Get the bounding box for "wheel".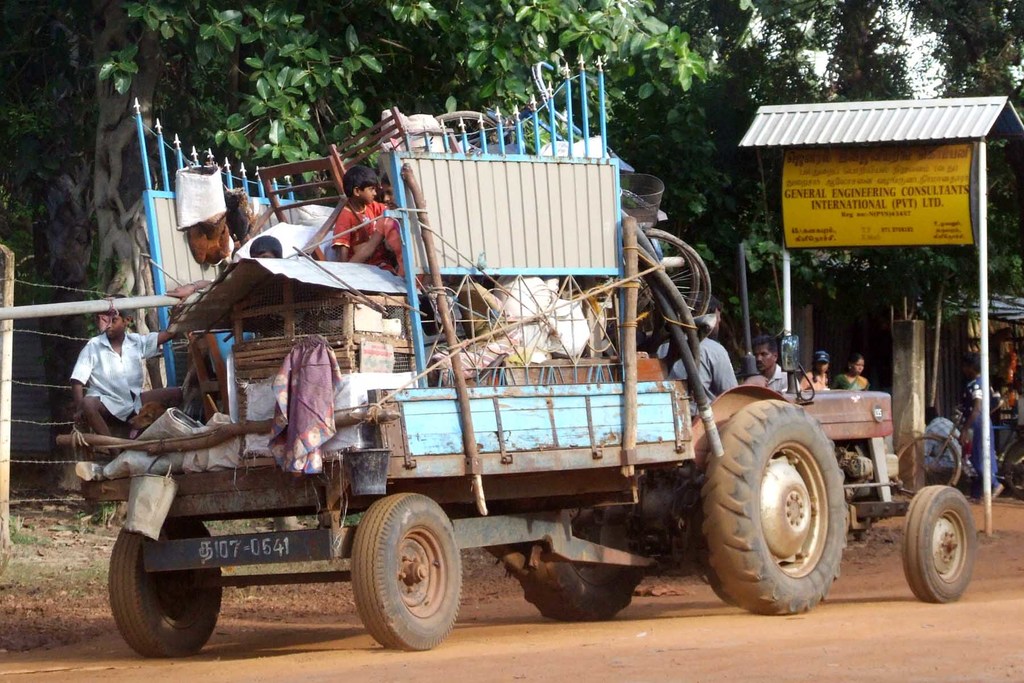
[899,480,977,598].
